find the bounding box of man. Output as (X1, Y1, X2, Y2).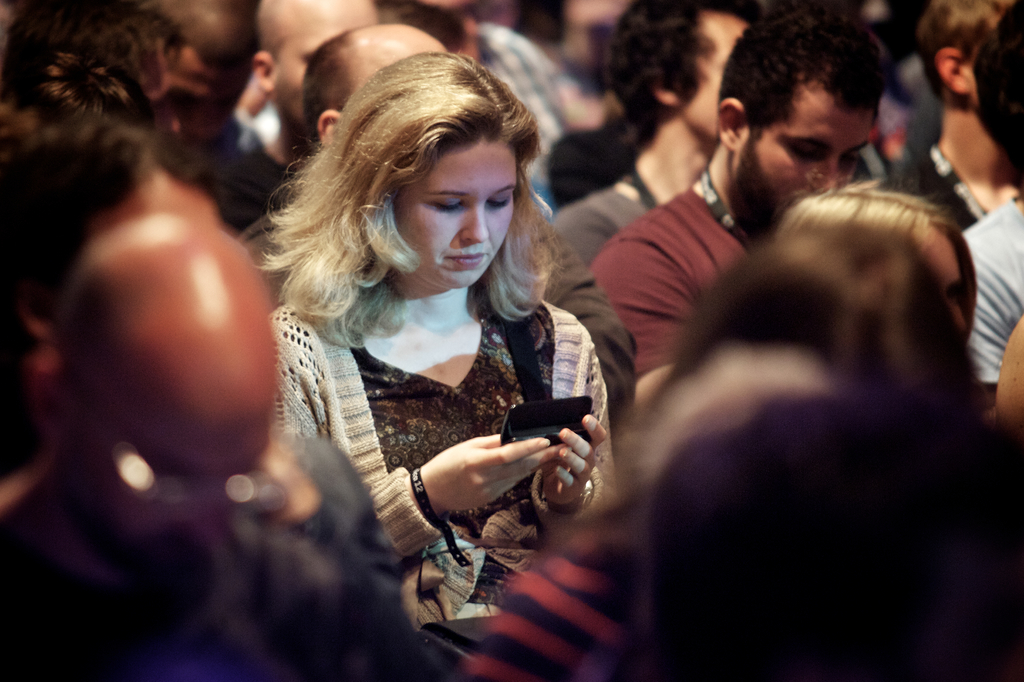
(548, 0, 751, 273).
